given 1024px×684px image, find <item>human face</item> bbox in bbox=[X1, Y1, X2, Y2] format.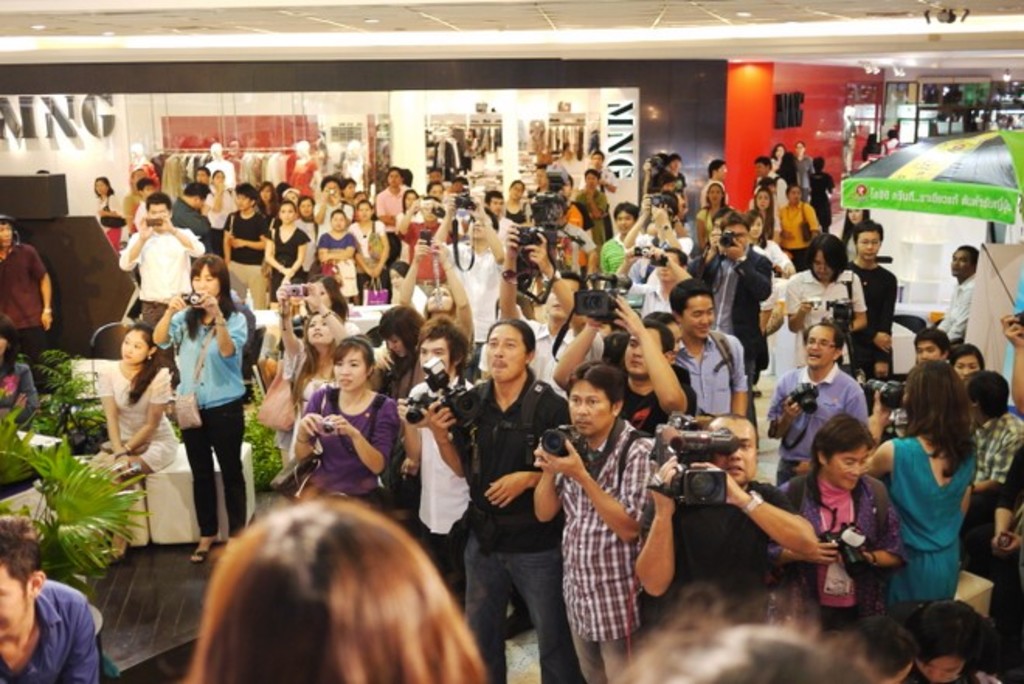
bbox=[417, 333, 450, 369].
